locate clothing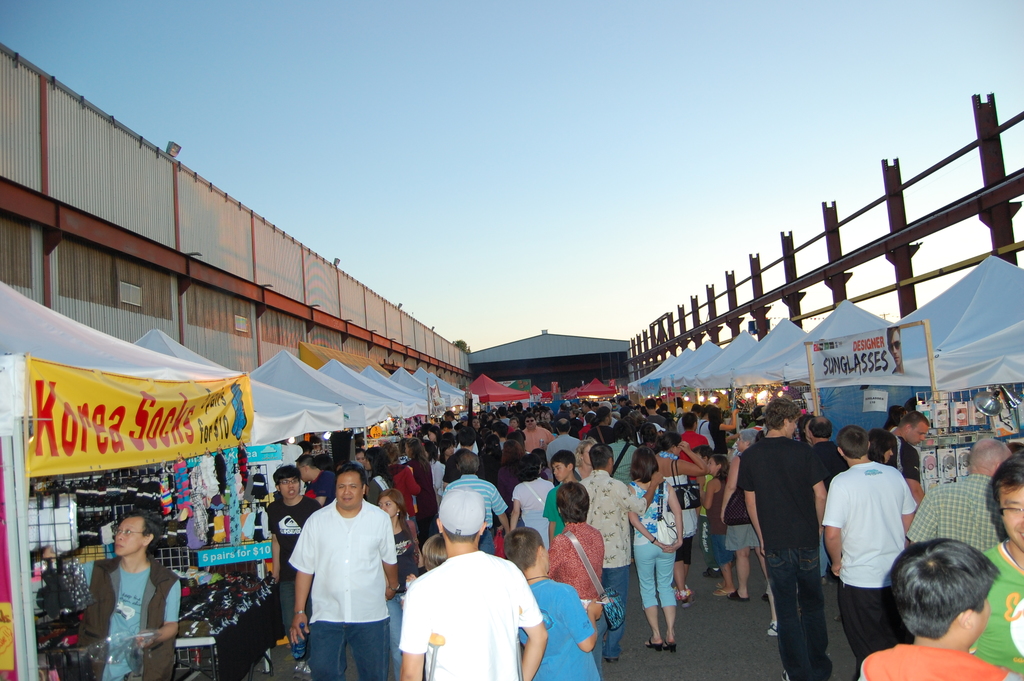
401/454/439/530
